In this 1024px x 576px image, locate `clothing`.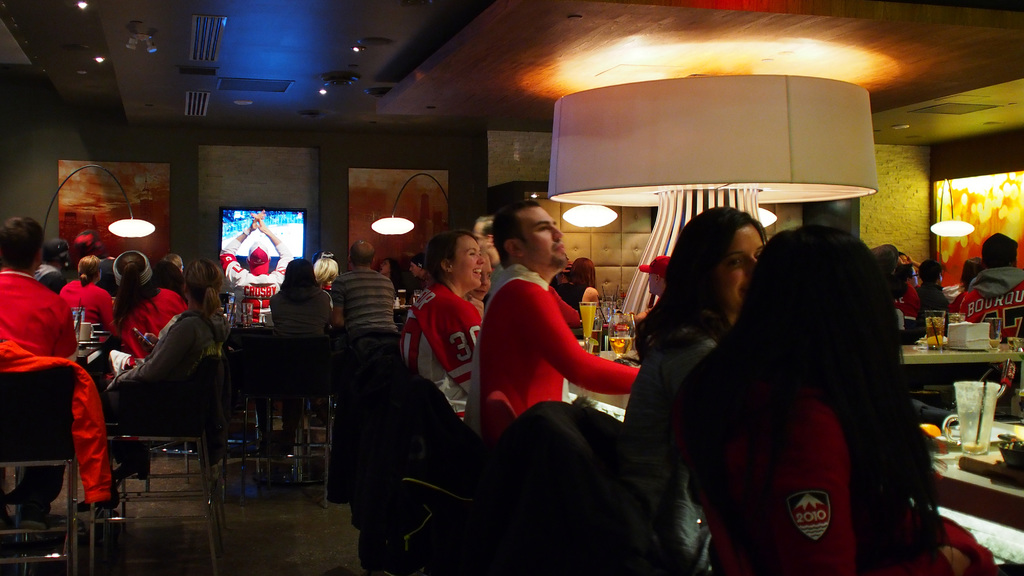
Bounding box: pyautogui.locateOnScreen(271, 280, 326, 351).
